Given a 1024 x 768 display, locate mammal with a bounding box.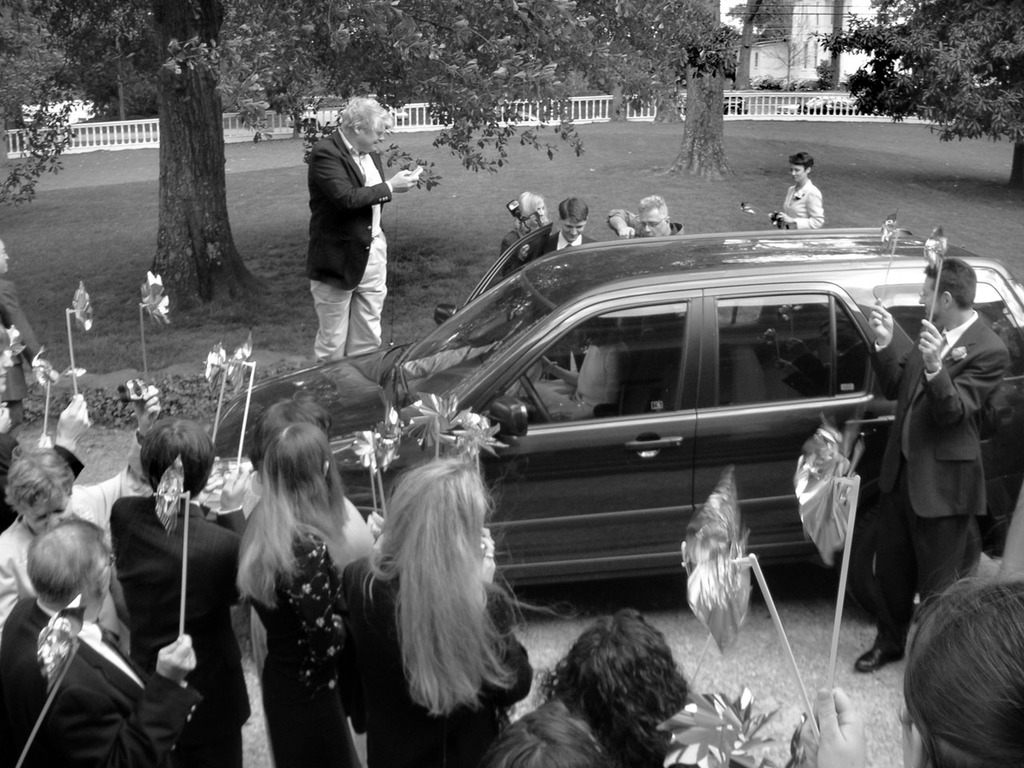
Located: {"left": 234, "top": 420, "right": 384, "bottom": 766}.
